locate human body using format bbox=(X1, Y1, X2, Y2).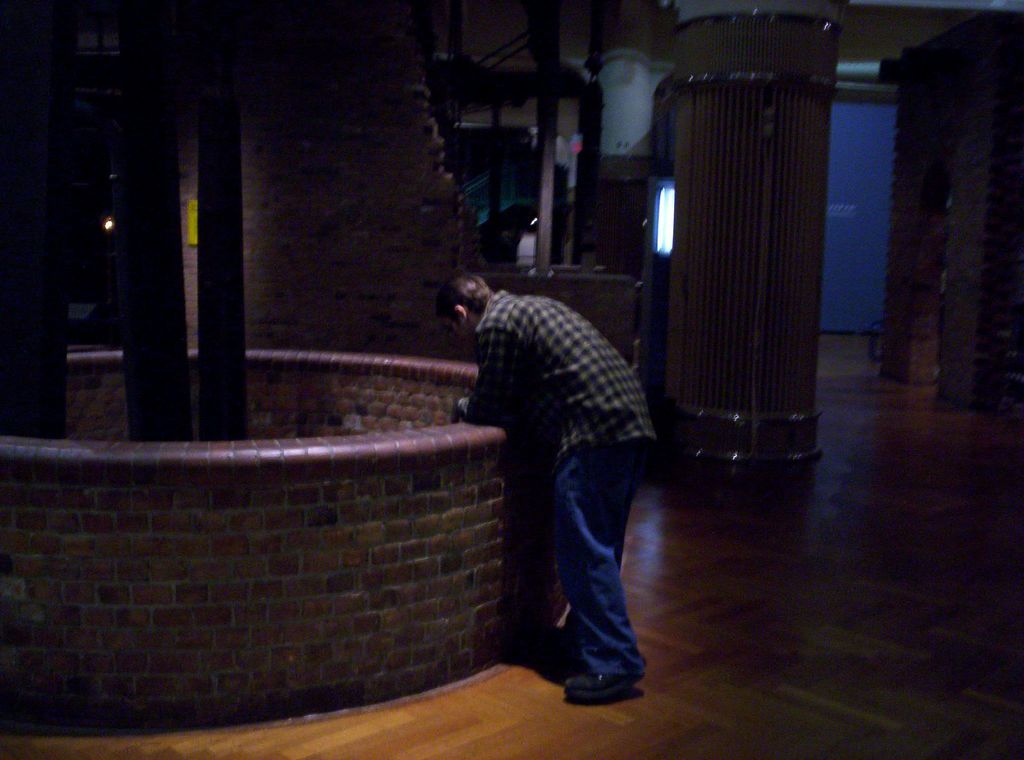
bbox=(438, 253, 669, 703).
